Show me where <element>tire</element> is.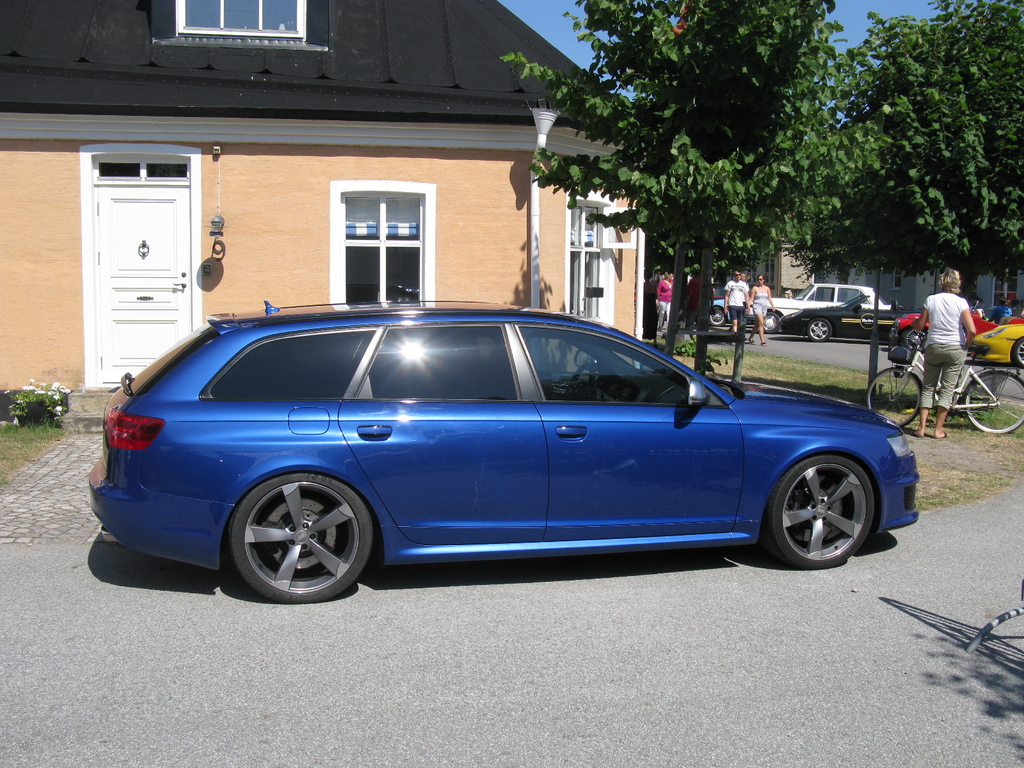
<element>tire</element> is at 761:443:875:566.
